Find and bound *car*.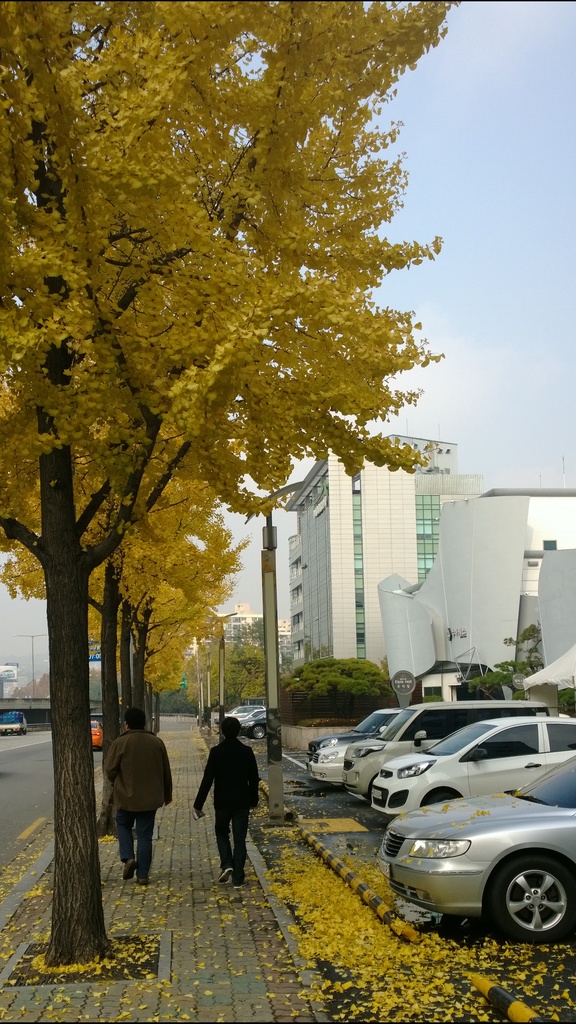
Bound: bbox=[307, 709, 388, 760].
